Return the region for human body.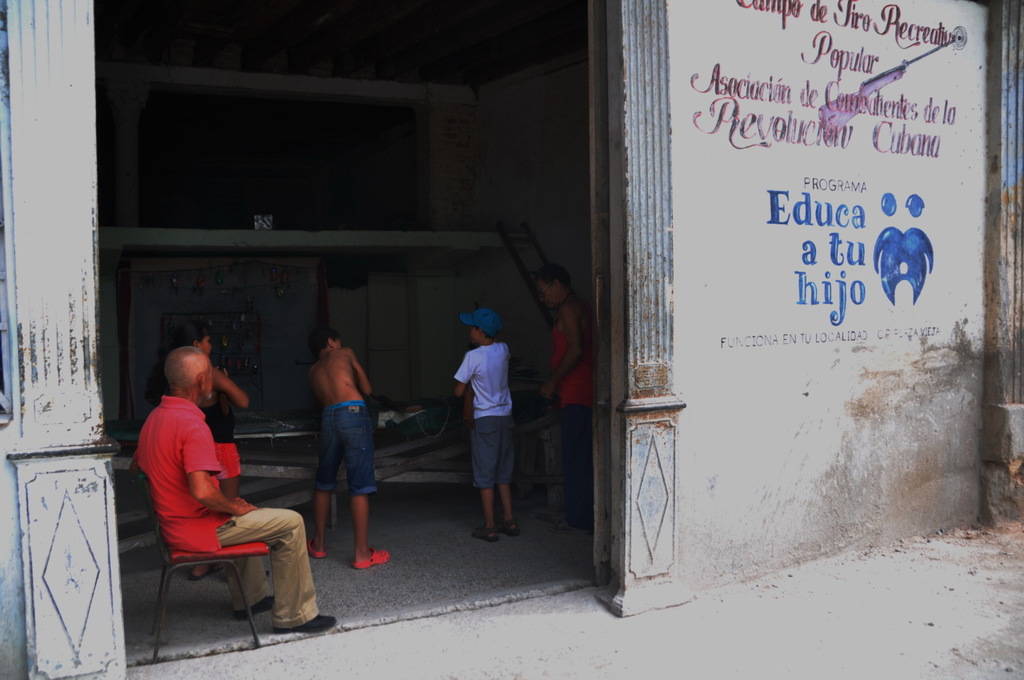
(138, 349, 308, 618).
